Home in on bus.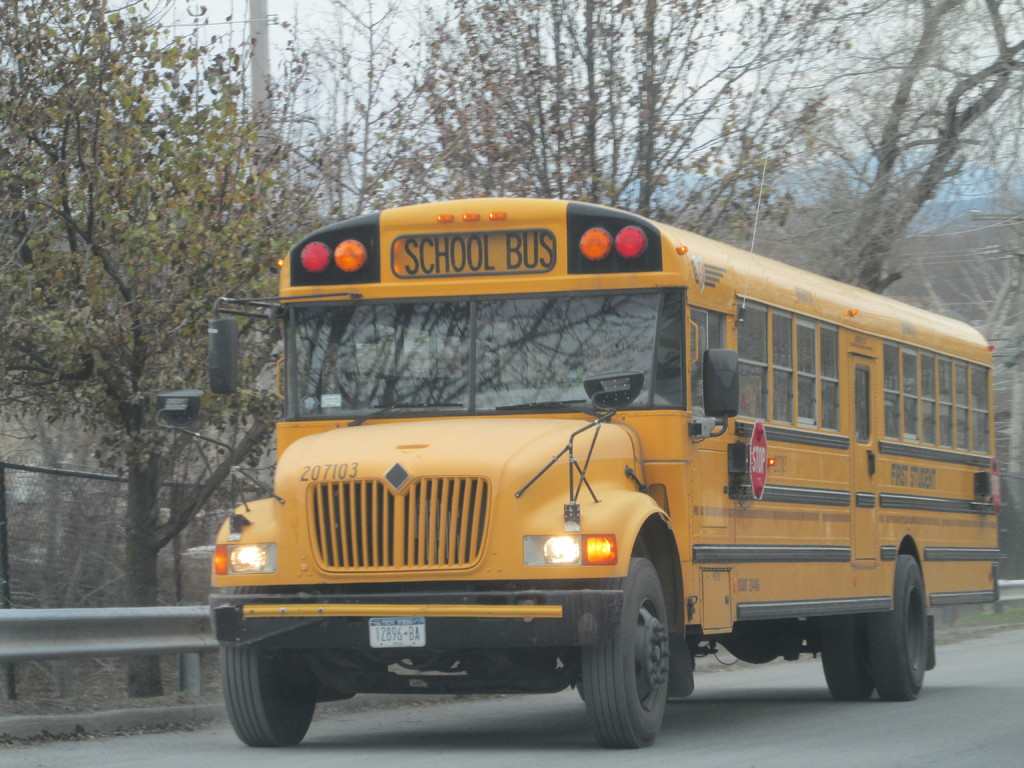
Homed in at [155, 146, 1002, 748].
